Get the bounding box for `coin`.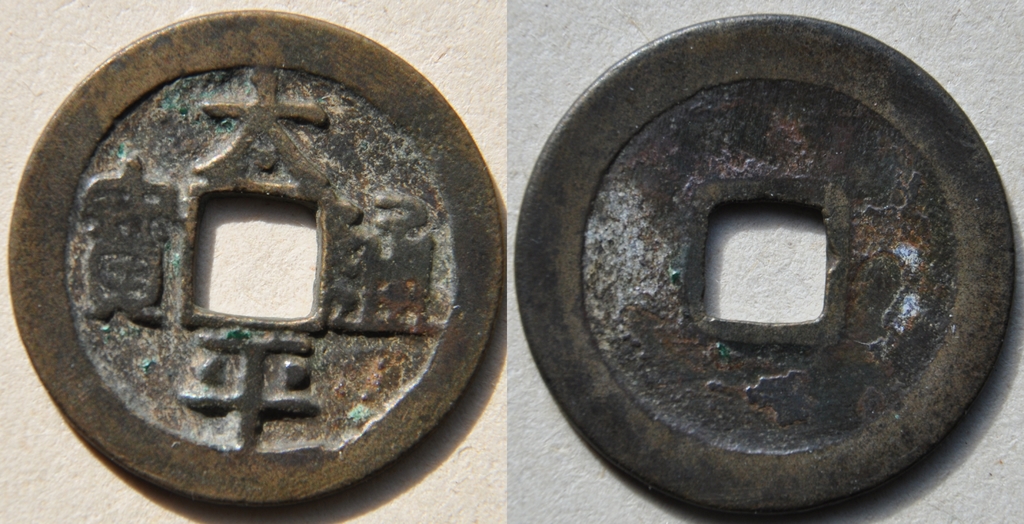
bbox(518, 3, 1021, 518).
